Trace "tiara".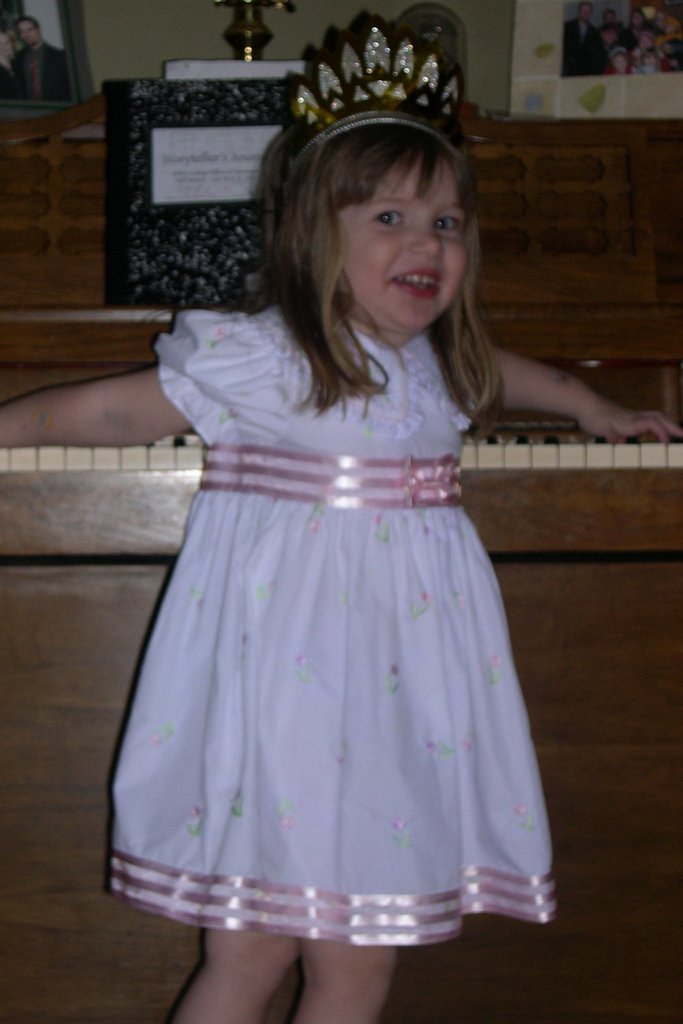
Traced to 284,11,471,173.
